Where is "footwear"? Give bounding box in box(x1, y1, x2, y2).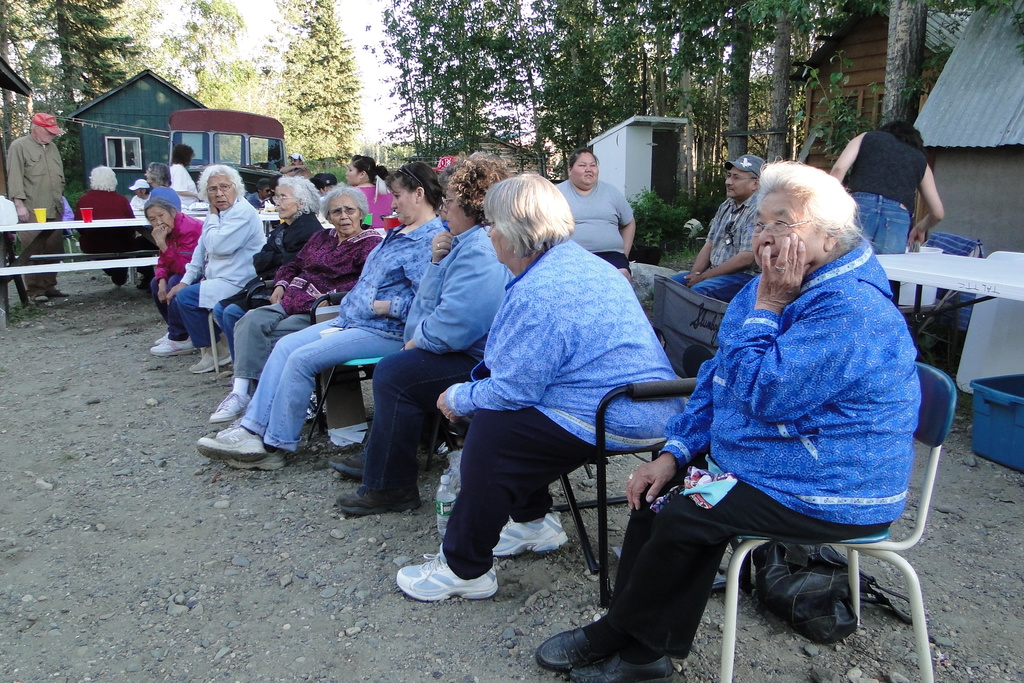
box(188, 339, 230, 377).
